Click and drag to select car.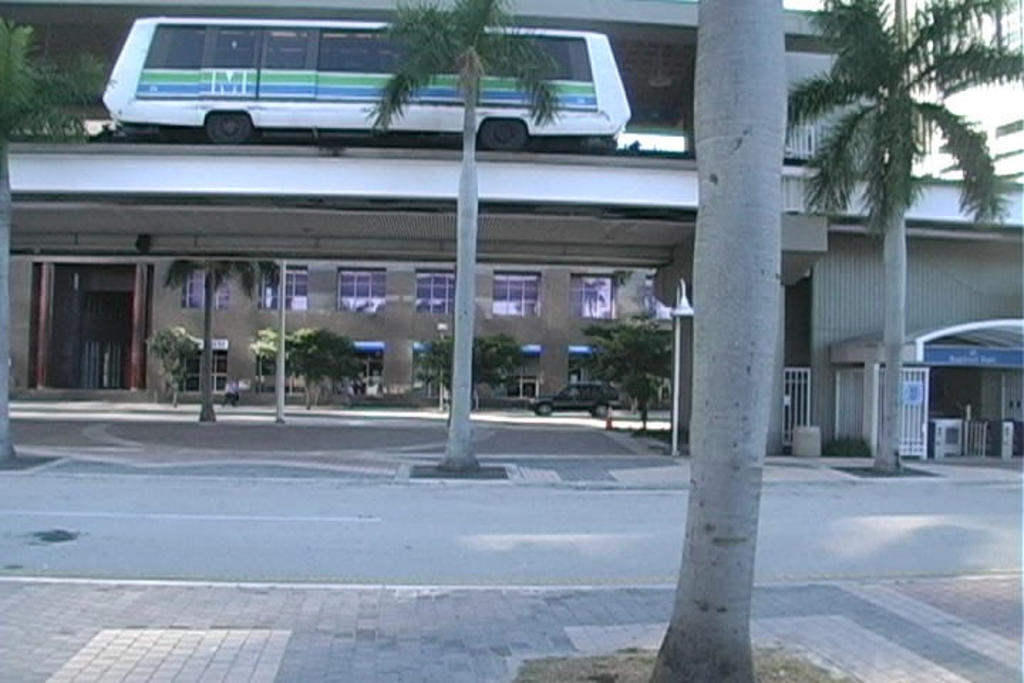
Selection: bbox=[529, 378, 619, 417].
